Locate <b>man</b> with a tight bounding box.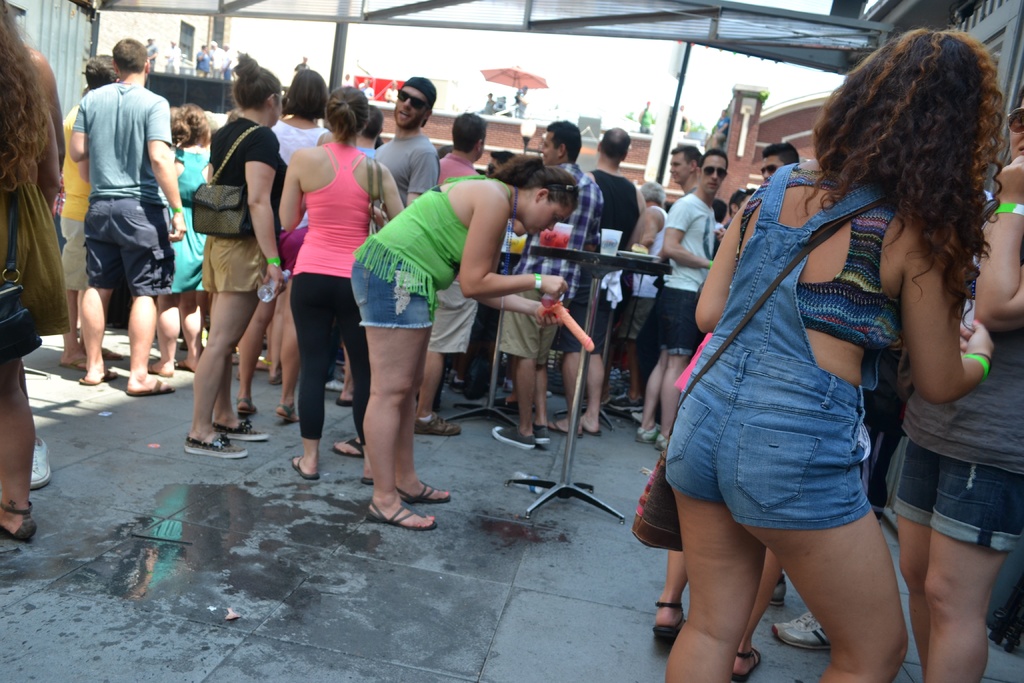
box=[289, 54, 305, 72].
